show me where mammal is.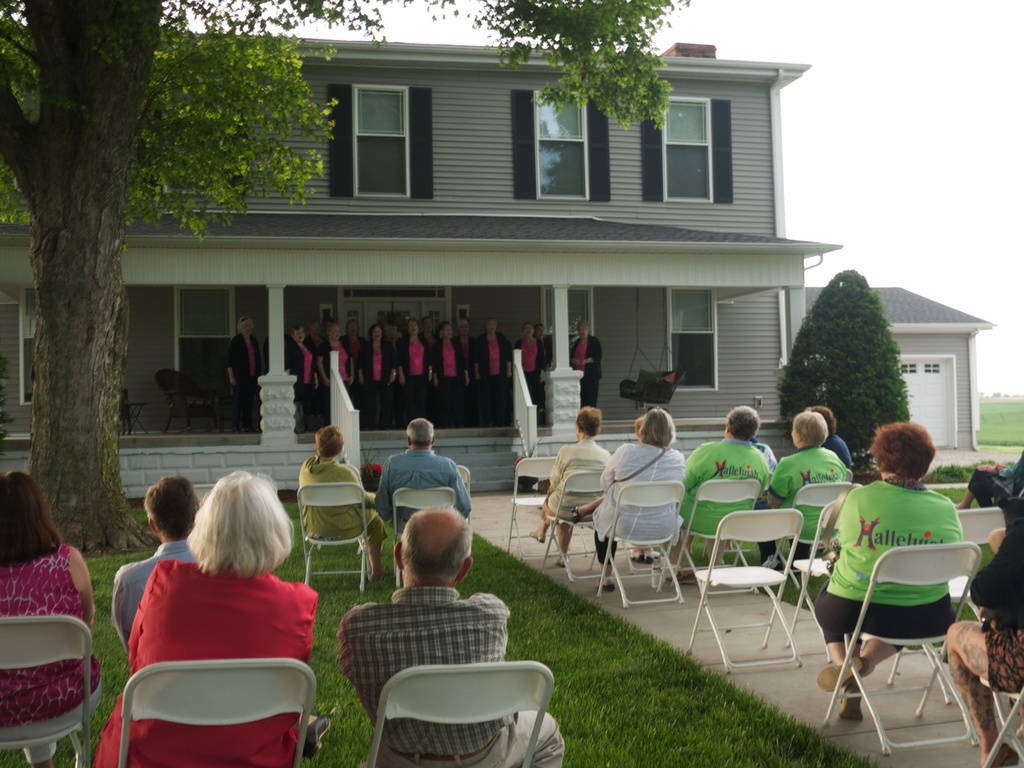
mammal is at <bbox>292, 424, 377, 582</bbox>.
